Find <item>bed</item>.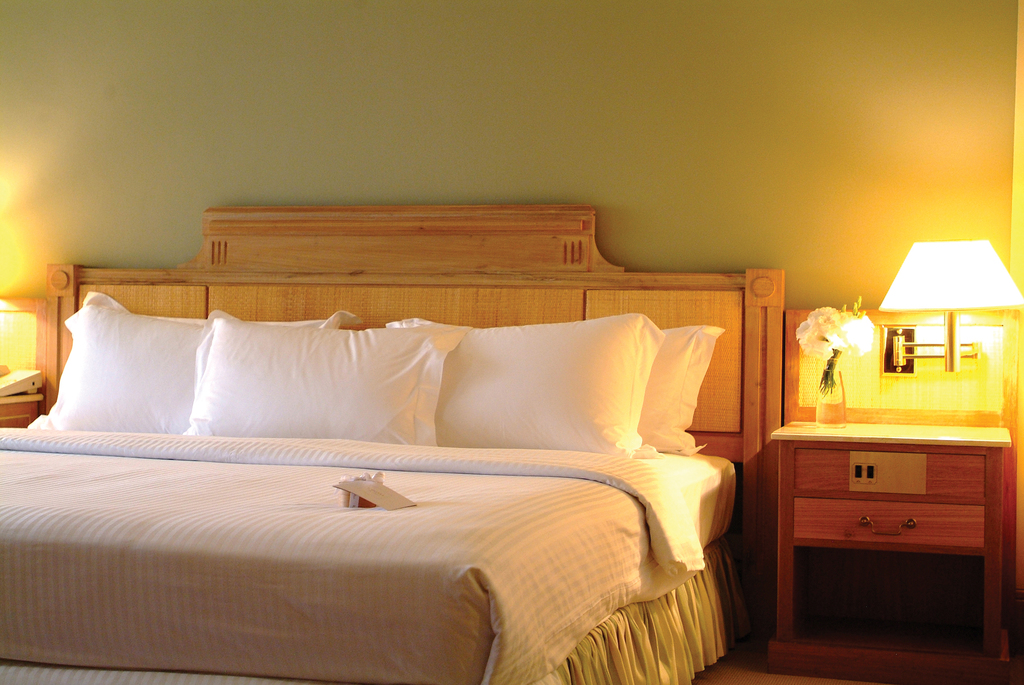
{"left": 0, "top": 201, "right": 787, "bottom": 684}.
